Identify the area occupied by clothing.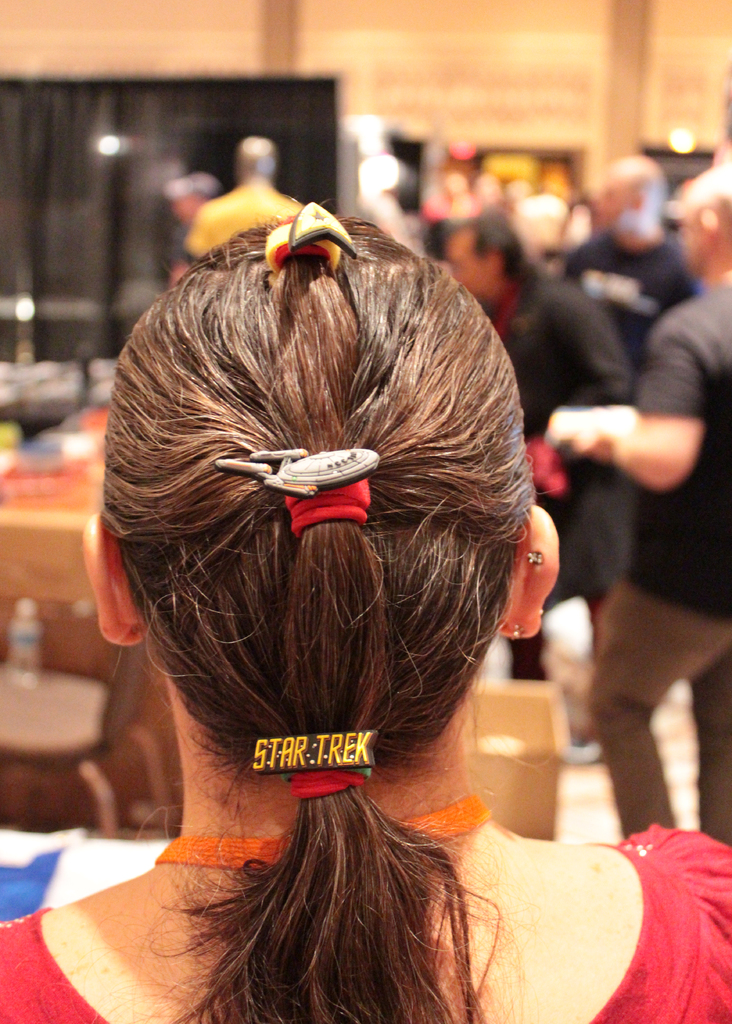
Area: 583, 566, 731, 856.
